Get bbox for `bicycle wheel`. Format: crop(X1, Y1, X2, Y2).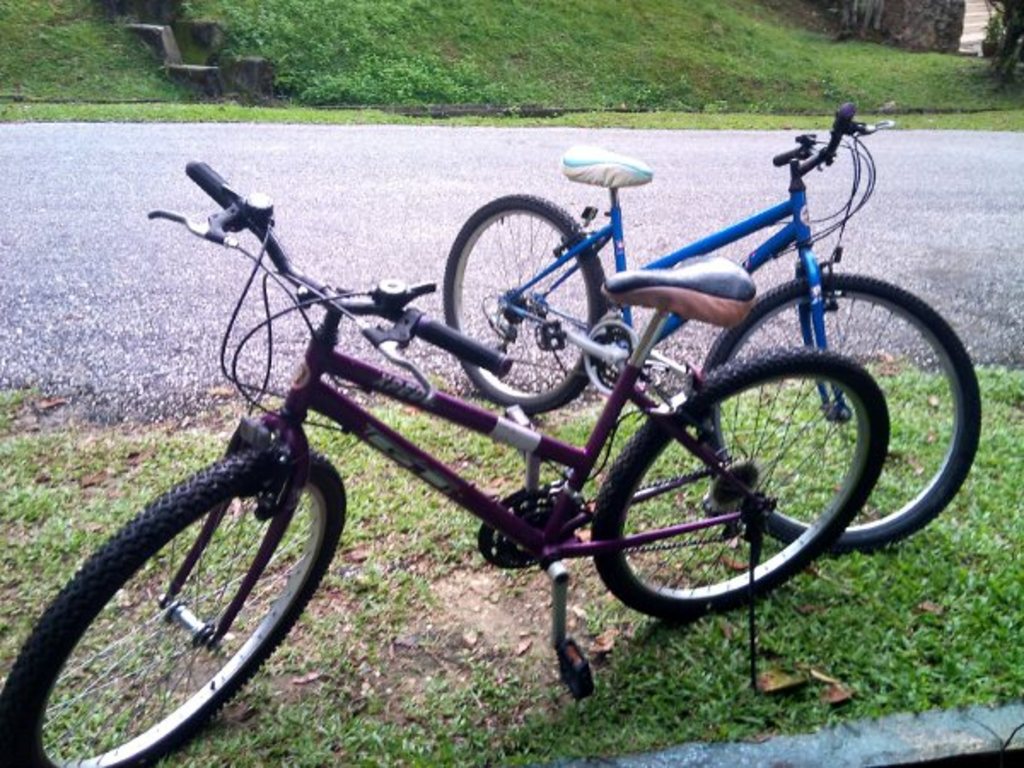
crop(0, 445, 348, 766).
